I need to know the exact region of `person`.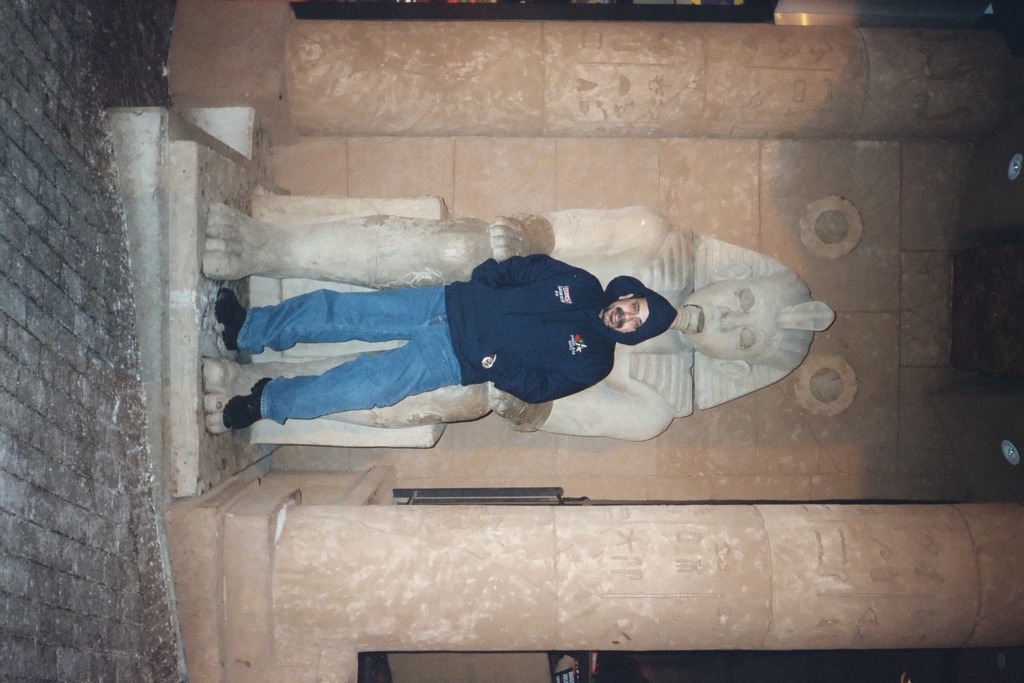
Region: [x1=215, y1=205, x2=835, y2=445].
